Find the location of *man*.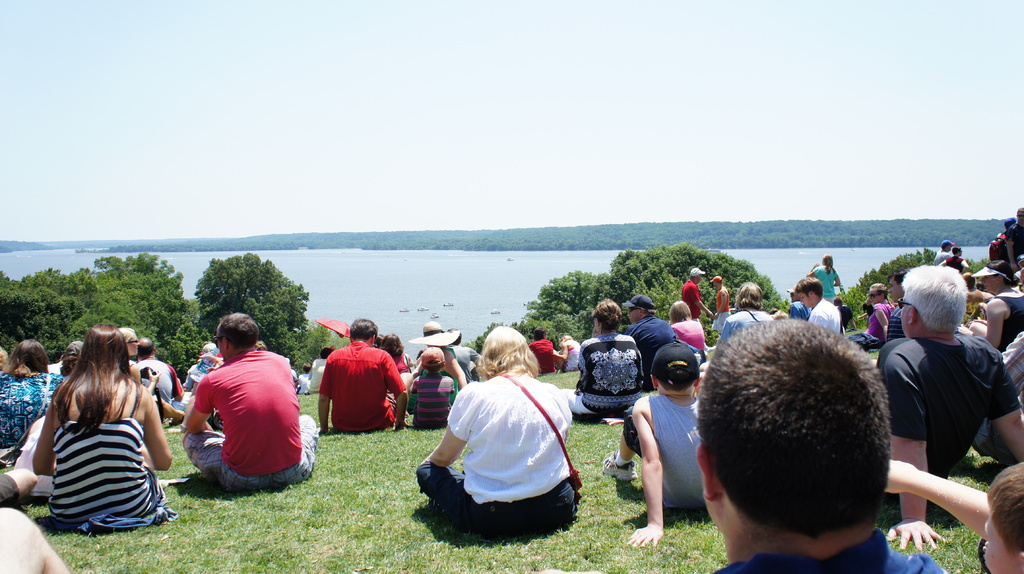
Location: left=680, top=266, right=716, bottom=333.
